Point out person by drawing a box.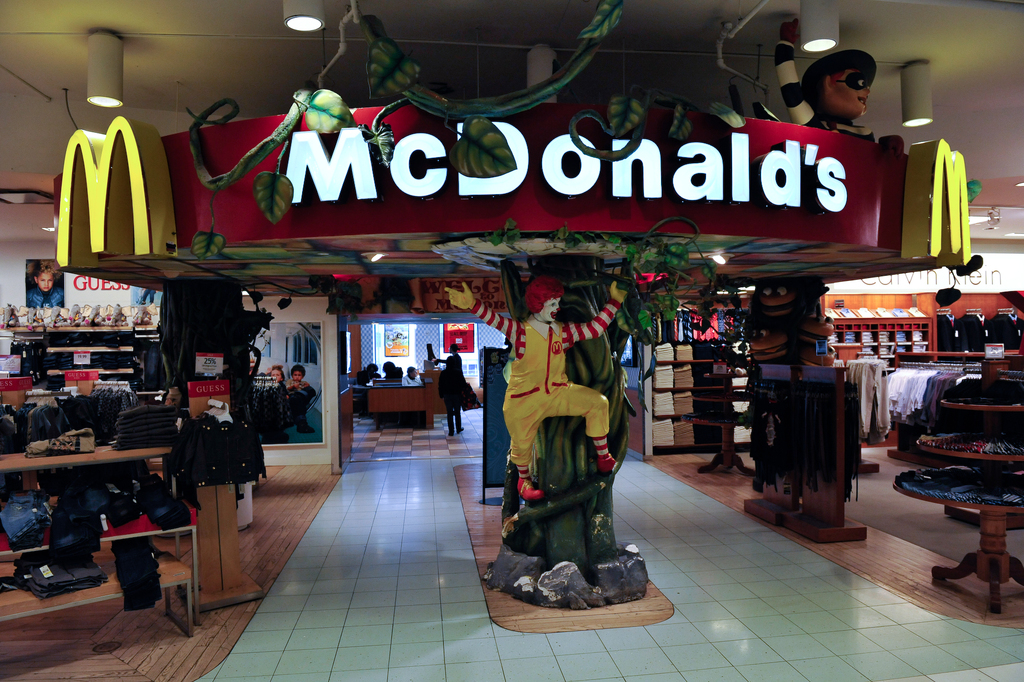
(355, 361, 387, 415).
